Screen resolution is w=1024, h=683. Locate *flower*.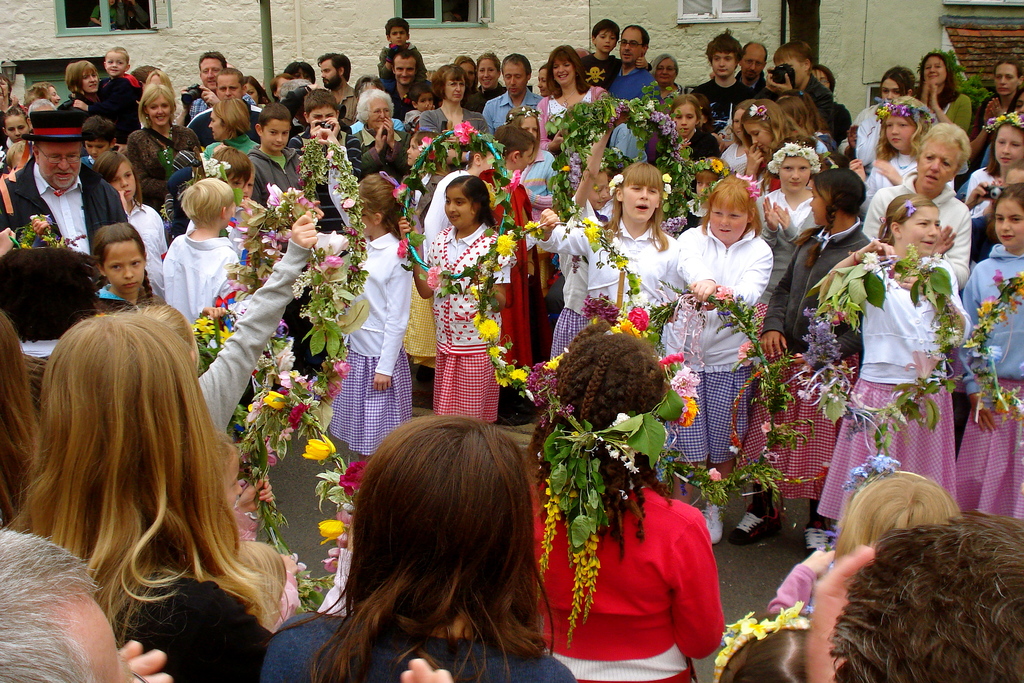
bbox=(477, 315, 502, 344).
